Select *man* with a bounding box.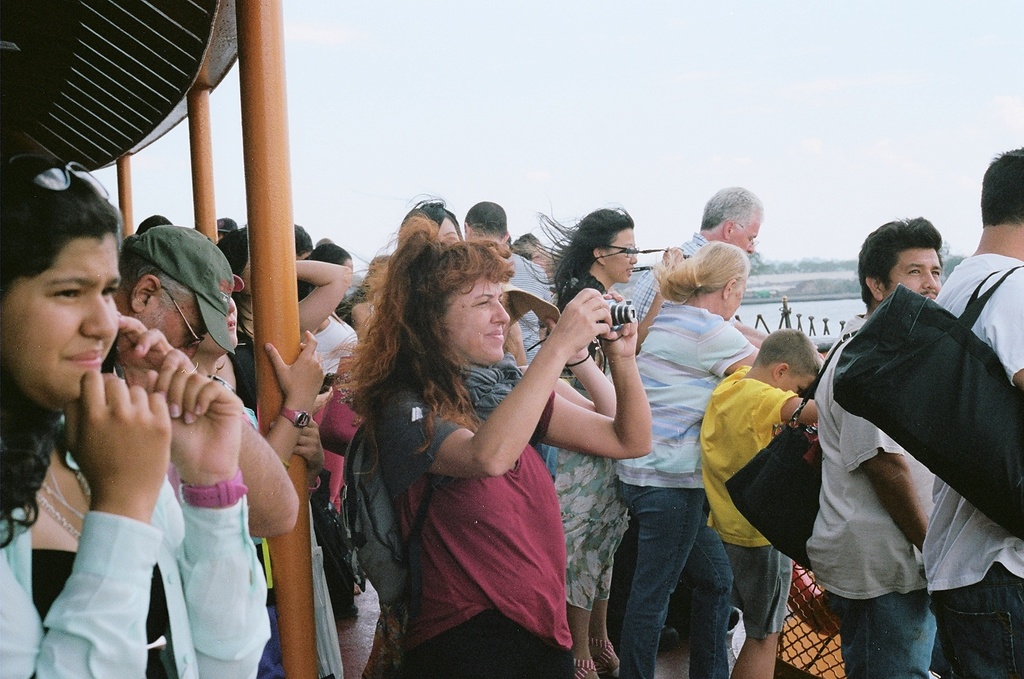
<box>635,181,766,338</box>.
